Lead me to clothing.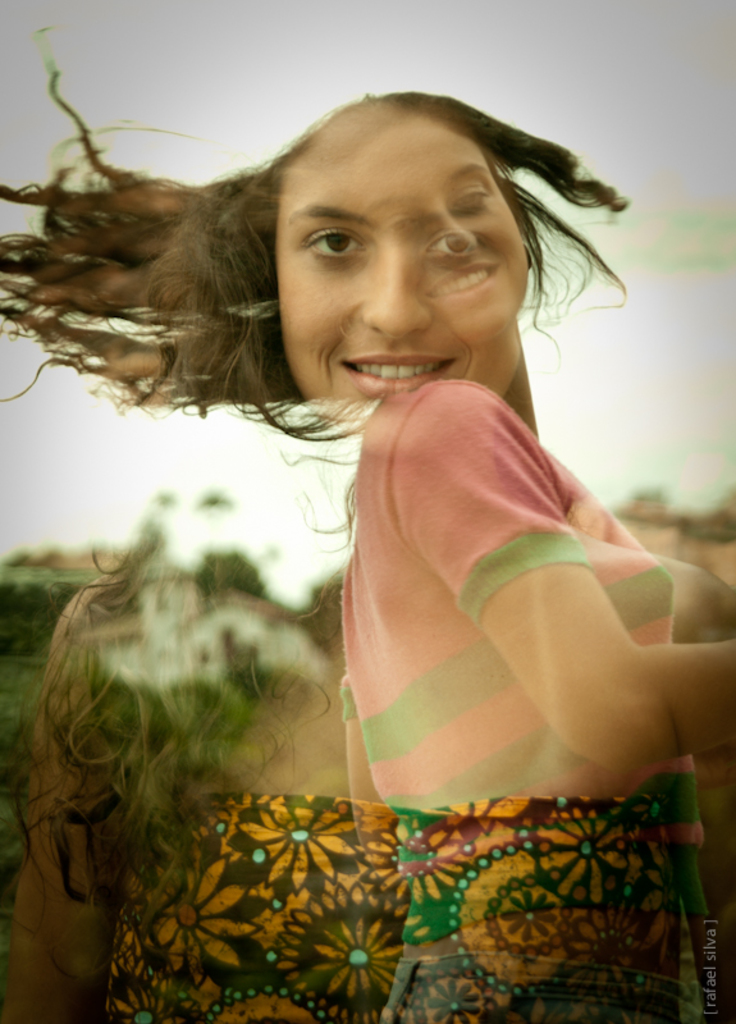
Lead to left=100, top=795, right=421, bottom=1023.
